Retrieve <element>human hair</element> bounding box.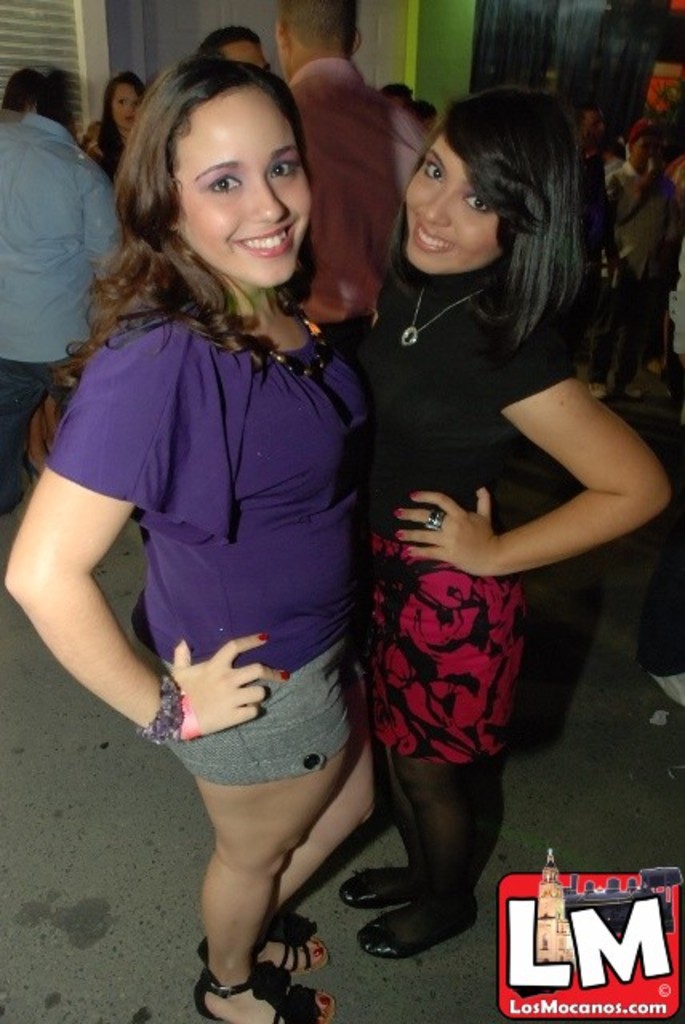
Bounding box: crop(383, 80, 602, 341).
